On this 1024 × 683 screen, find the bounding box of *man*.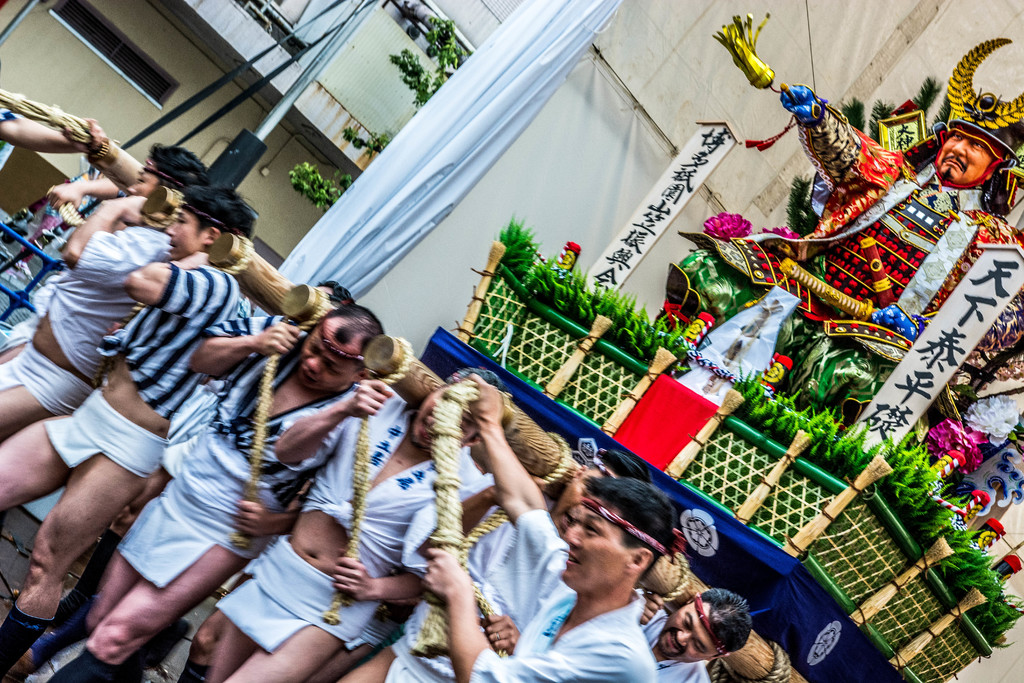
Bounding box: {"left": 416, "top": 461, "right": 657, "bottom": 682}.
